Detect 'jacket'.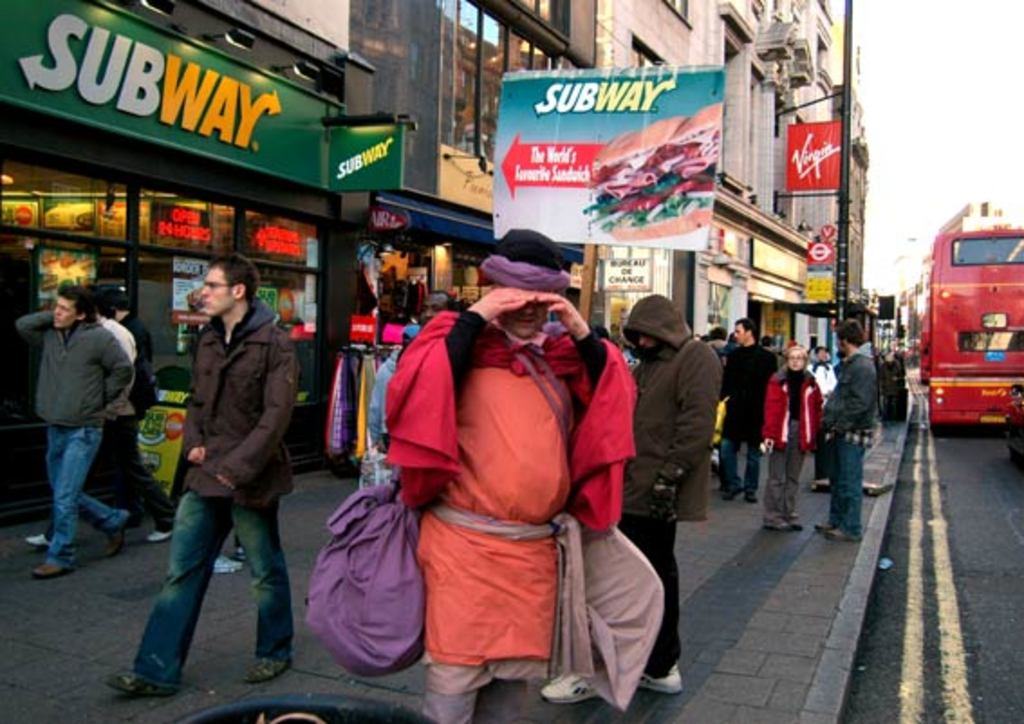
Detected at (left=612, top=292, right=722, bottom=522).
